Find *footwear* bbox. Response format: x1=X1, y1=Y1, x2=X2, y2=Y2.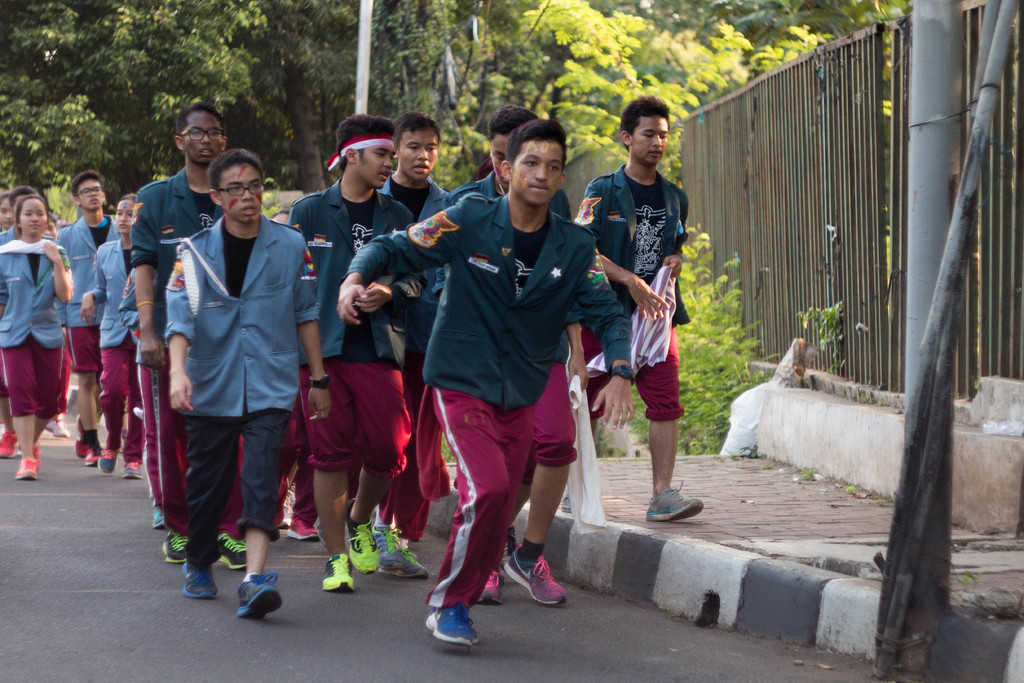
x1=180, y1=561, x2=217, y2=602.
